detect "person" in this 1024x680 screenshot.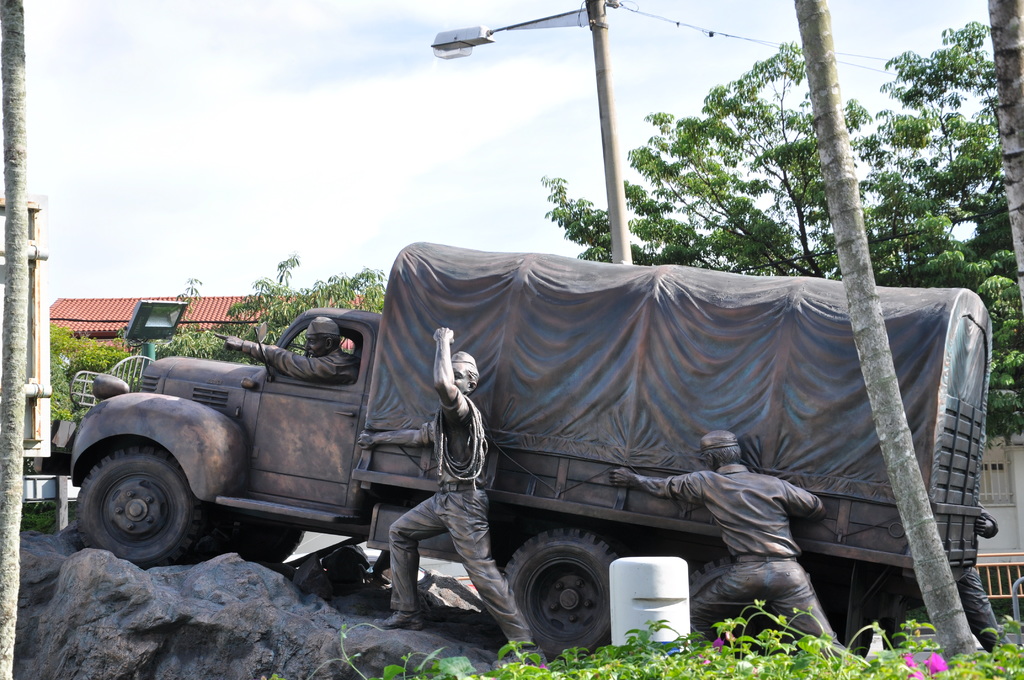
Detection: detection(213, 311, 360, 388).
